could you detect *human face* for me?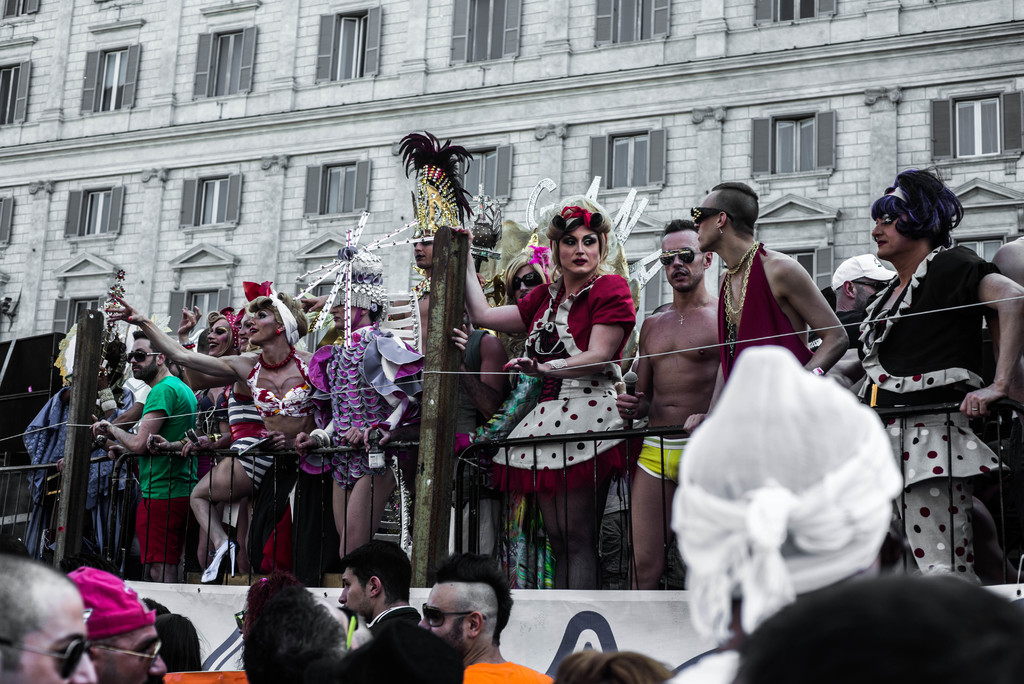
Detection result: [872,213,911,254].
